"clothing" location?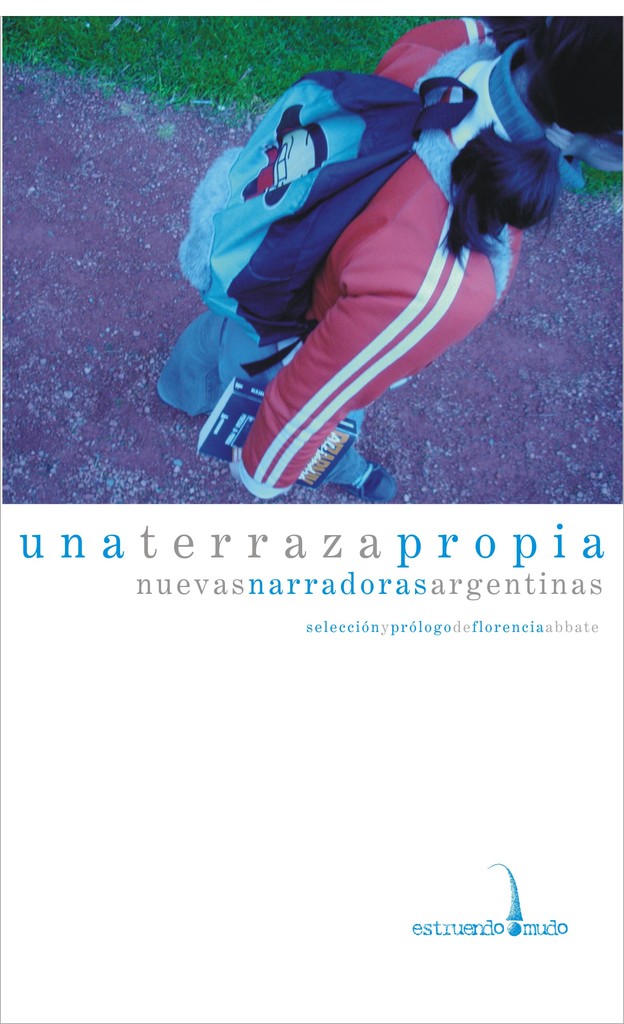
[x1=158, y1=15, x2=552, y2=502]
